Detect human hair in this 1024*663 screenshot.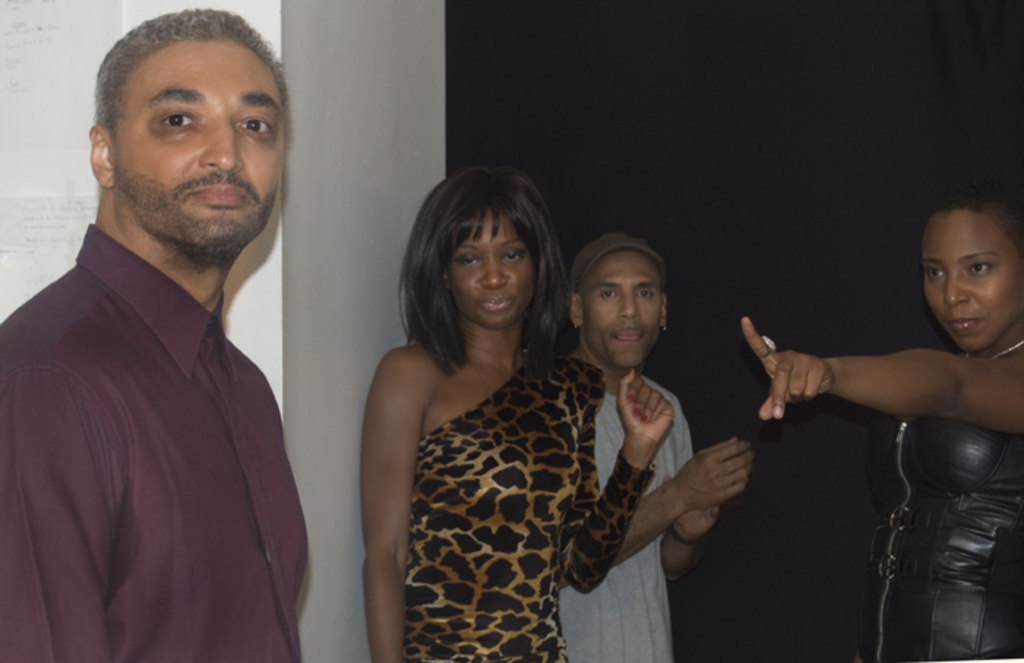
Detection: {"left": 919, "top": 190, "right": 1023, "bottom": 252}.
